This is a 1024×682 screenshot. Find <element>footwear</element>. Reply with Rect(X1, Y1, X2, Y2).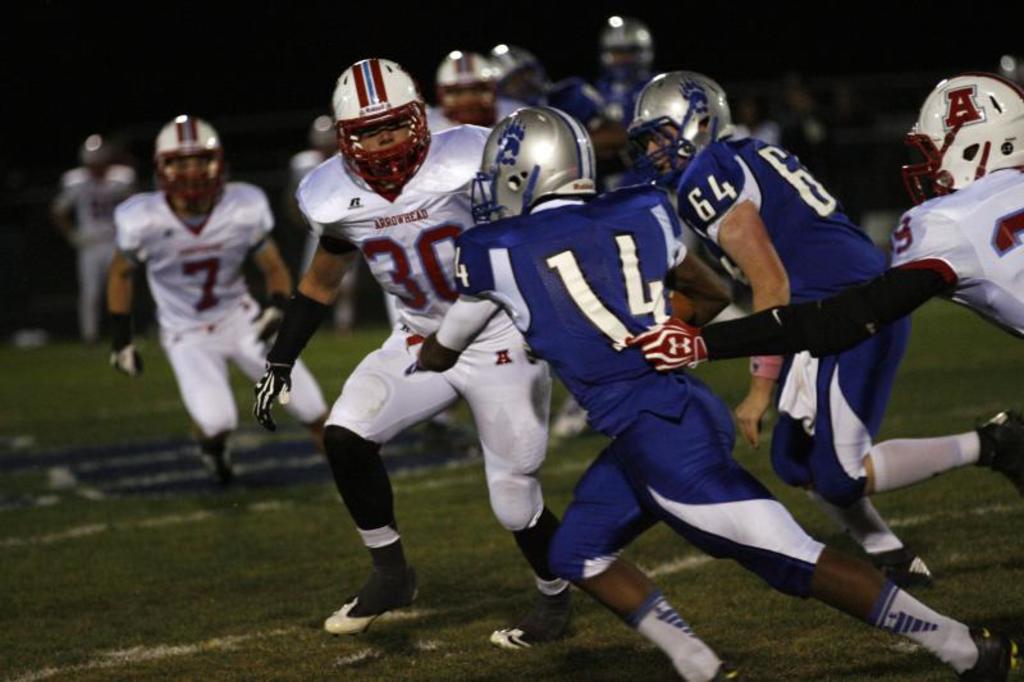
Rect(550, 399, 588, 440).
